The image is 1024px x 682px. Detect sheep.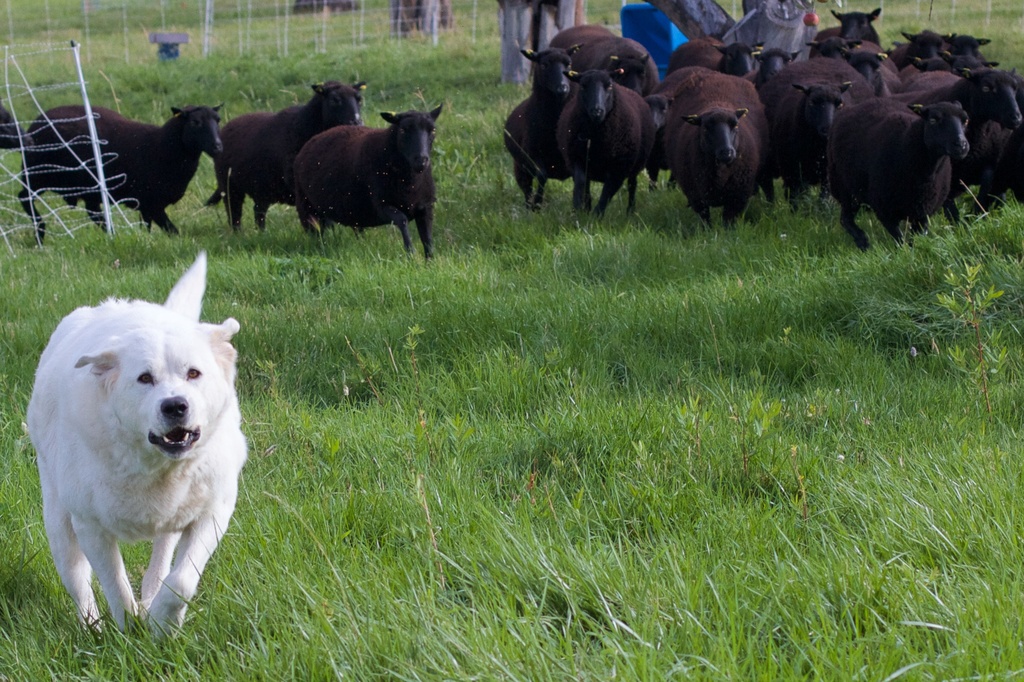
Detection: <region>19, 101, 232, 248</region>.
